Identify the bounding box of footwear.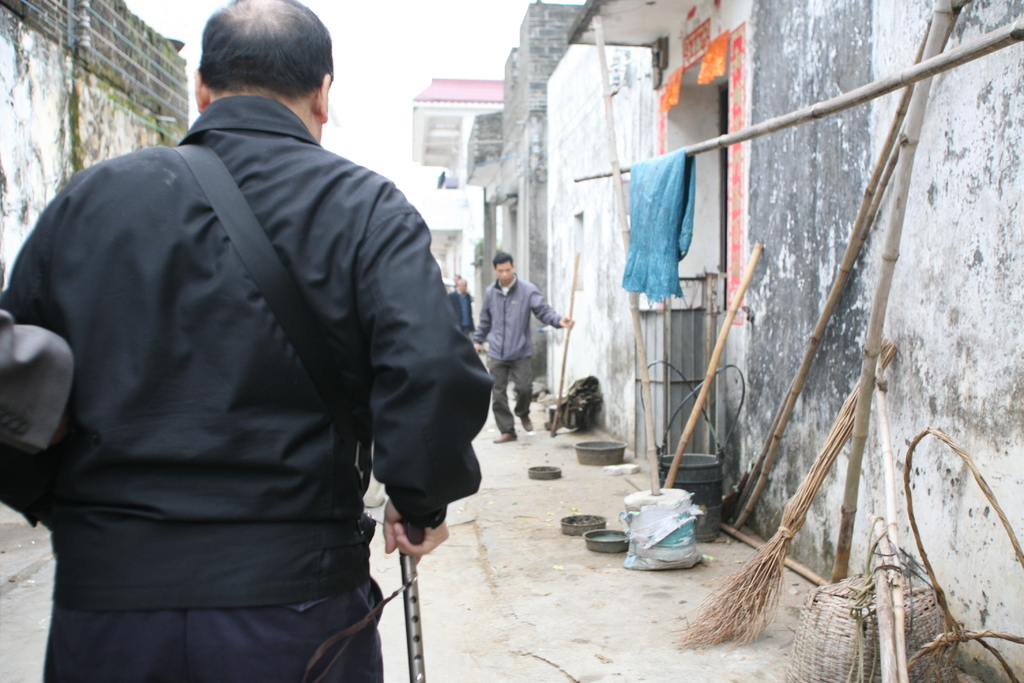
rect(521, 412, 532, 432).
